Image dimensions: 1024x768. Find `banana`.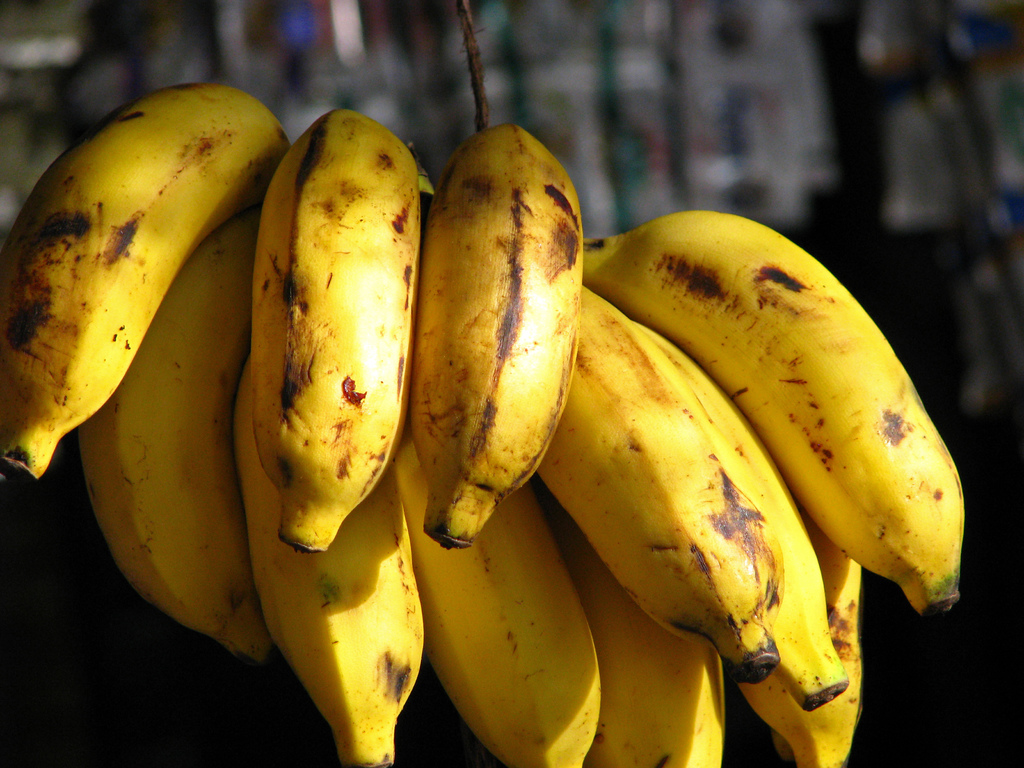
[x1=578, y1=211, x2=968, y2=614].
